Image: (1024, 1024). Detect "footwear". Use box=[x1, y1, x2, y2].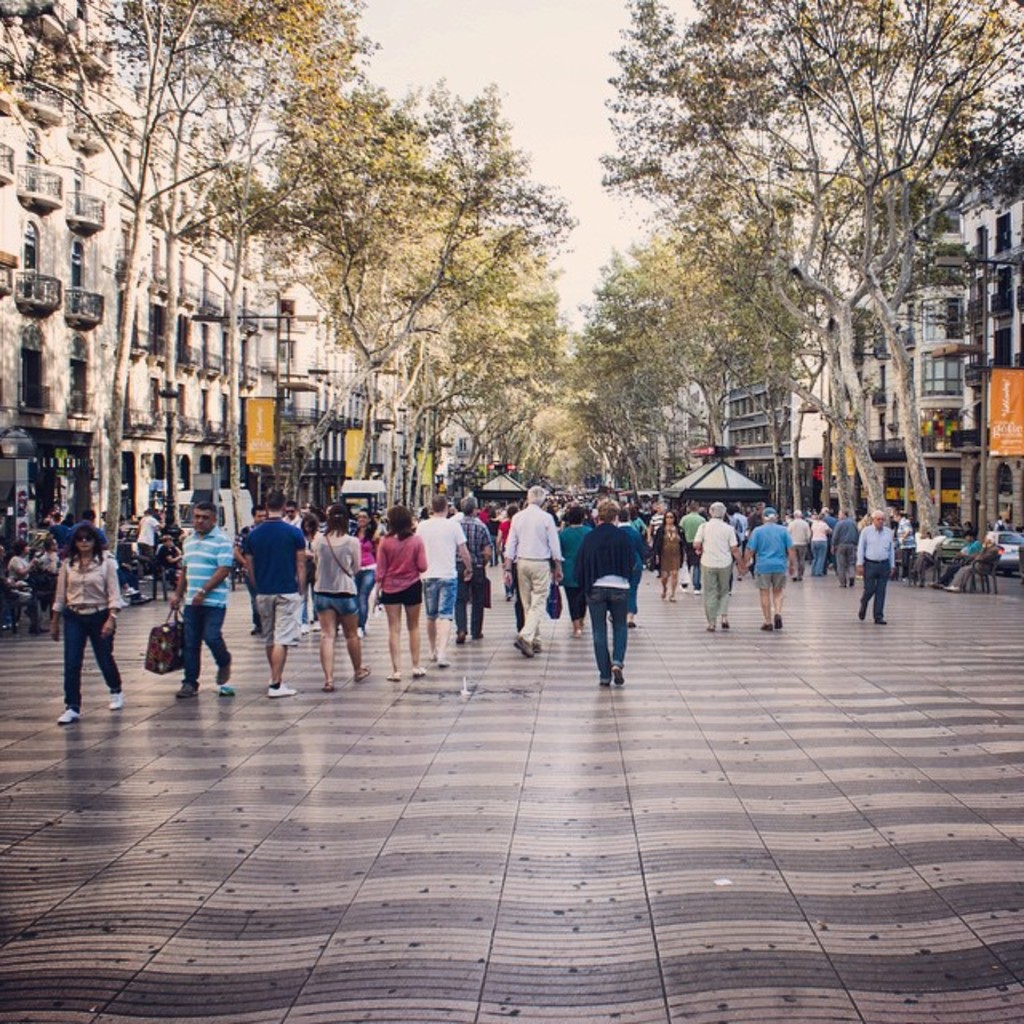
box=[778, 613, 784, 627].
